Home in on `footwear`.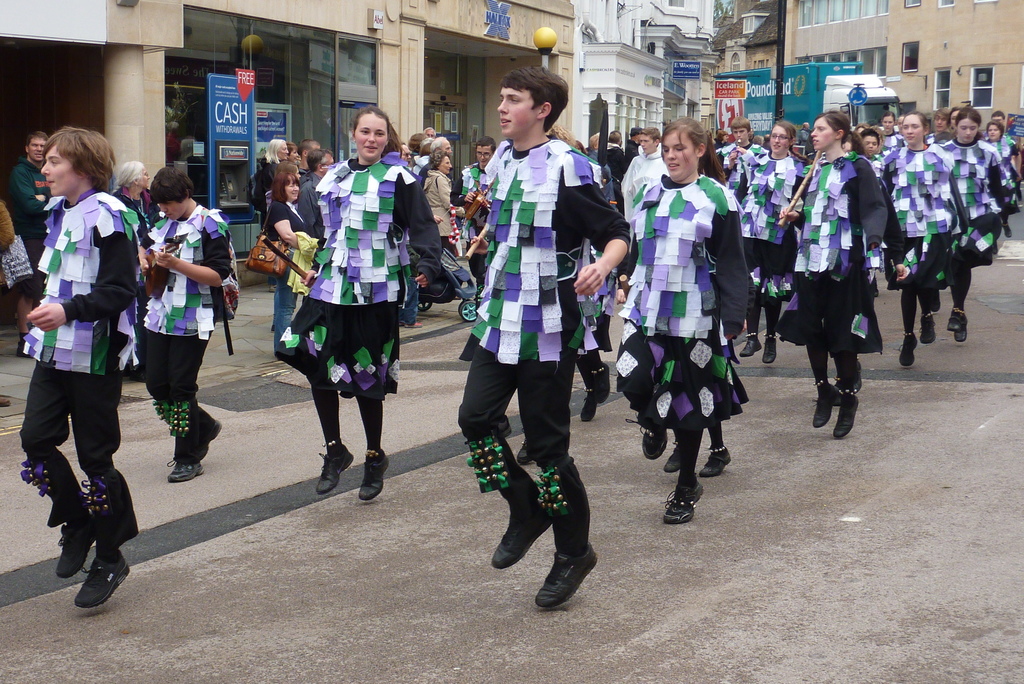
Homed in at 518,441,532,466.
